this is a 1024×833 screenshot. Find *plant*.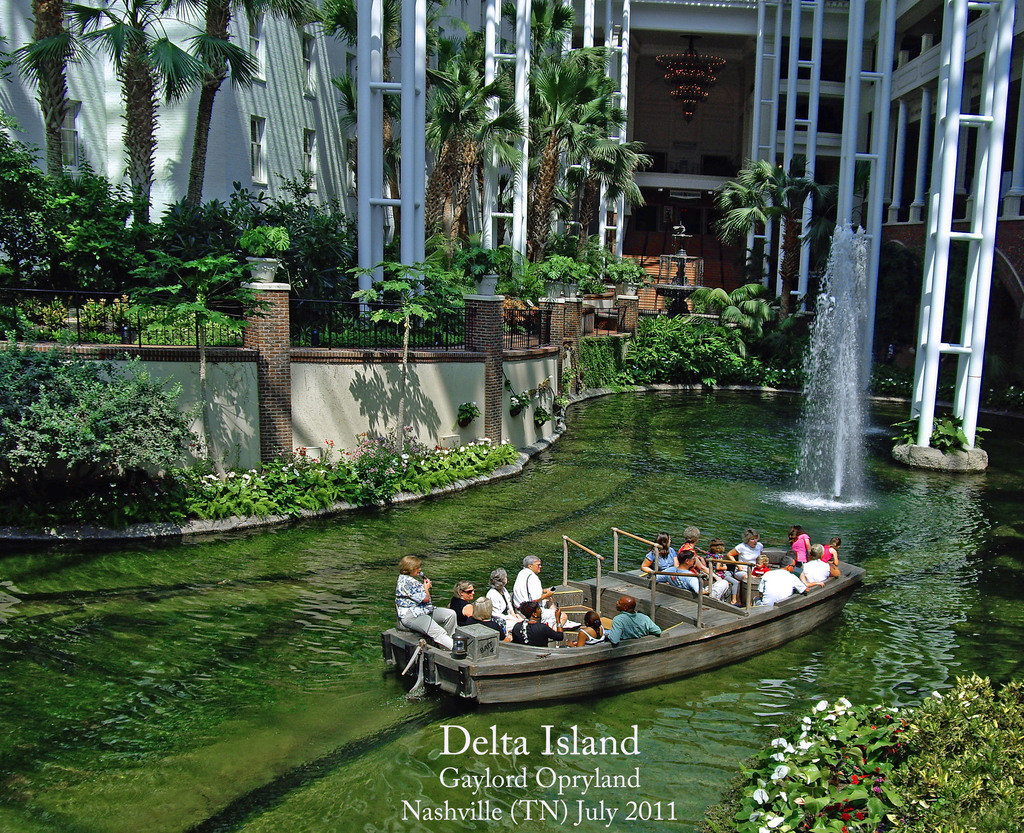
Bounding box: (left=229, top=225, right=298, bottom=253).
